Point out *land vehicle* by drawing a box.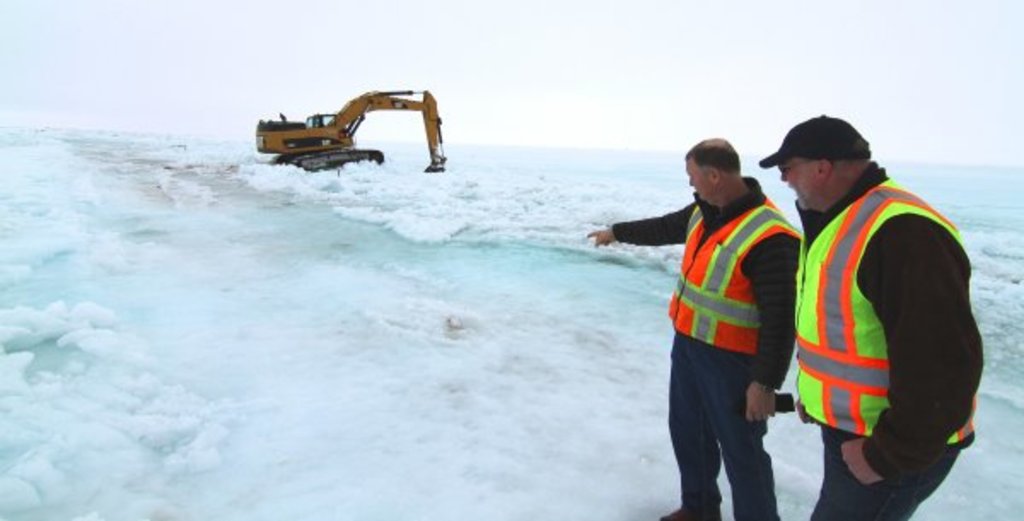
bbox=[244, 84, 473, 173].
